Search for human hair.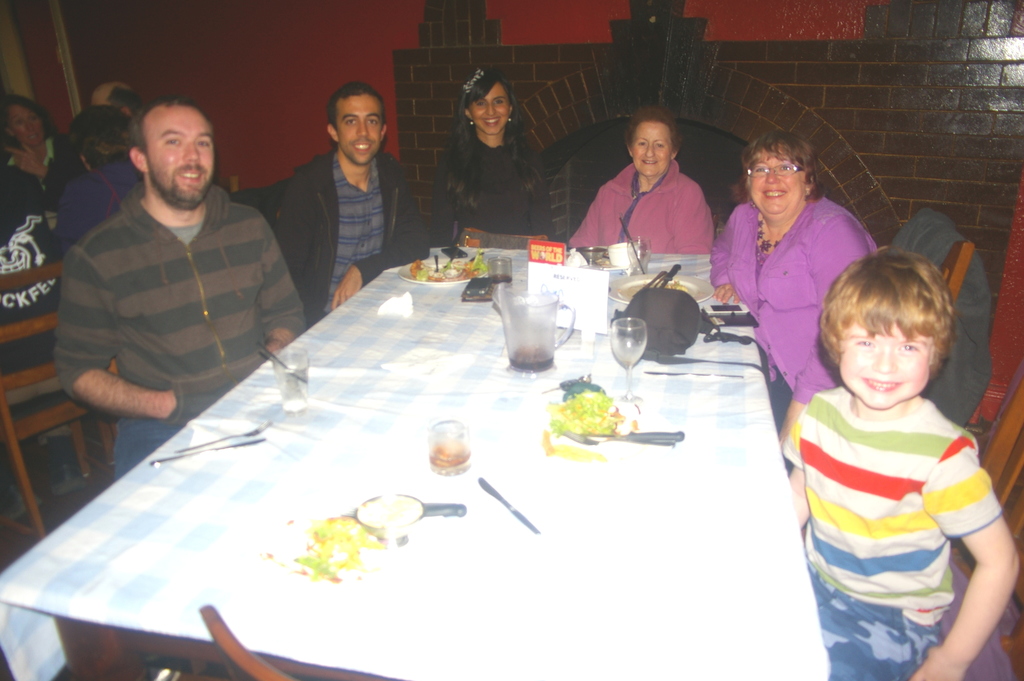
Found at pyautogui.locateOnScreen(624, 107, 680, 154).
